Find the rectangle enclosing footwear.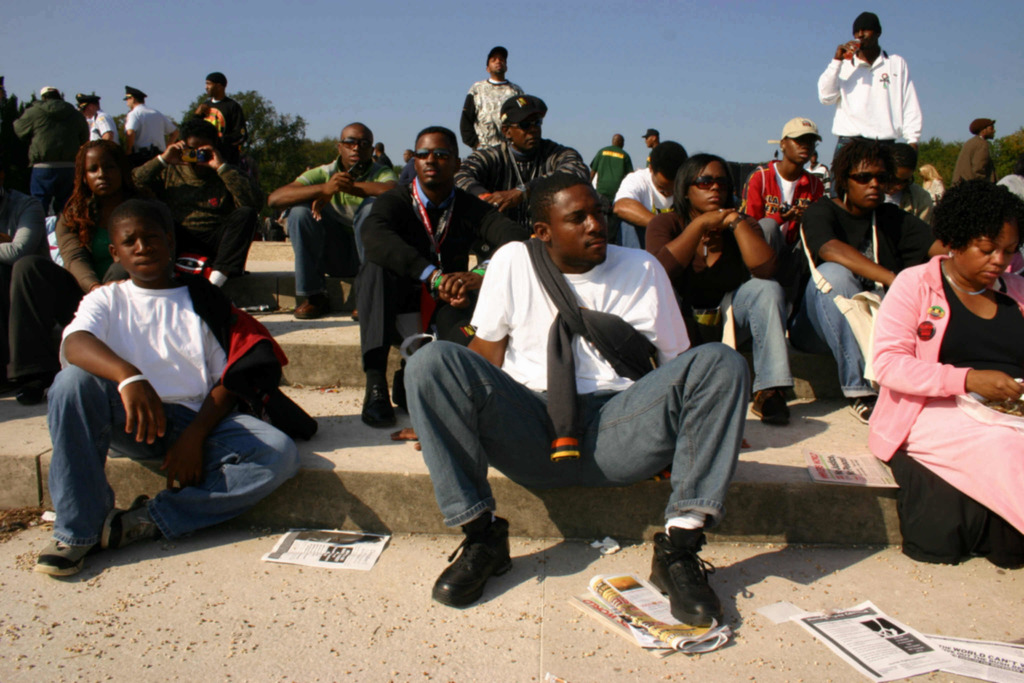
x1=752, y1=388, x2=793, y2=426.
